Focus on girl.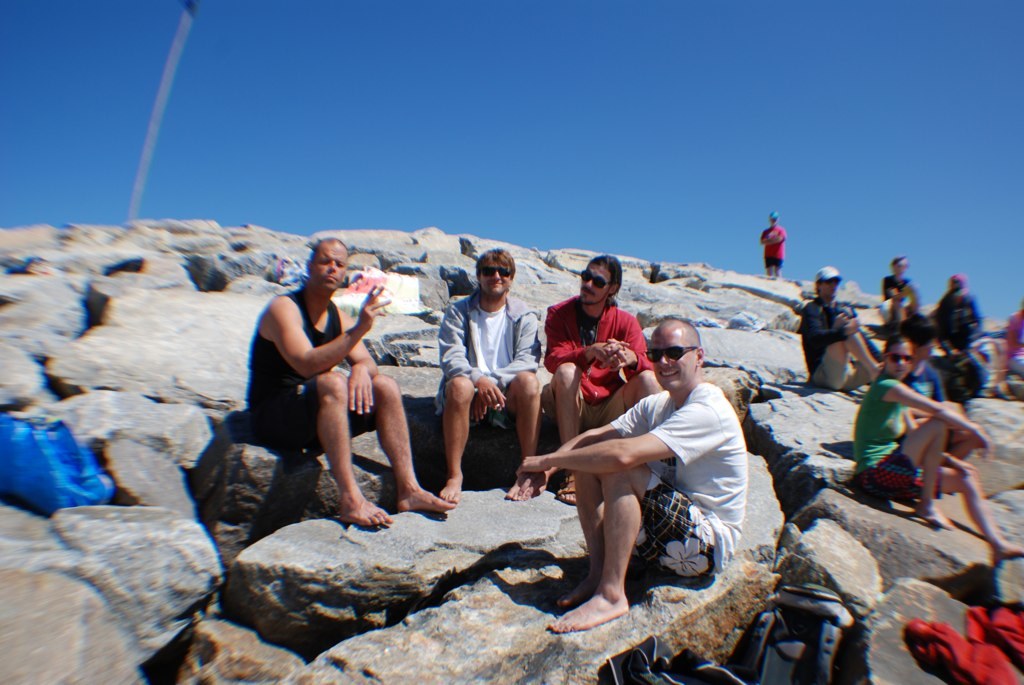
Focused at 849, 326, 1023, 568.
